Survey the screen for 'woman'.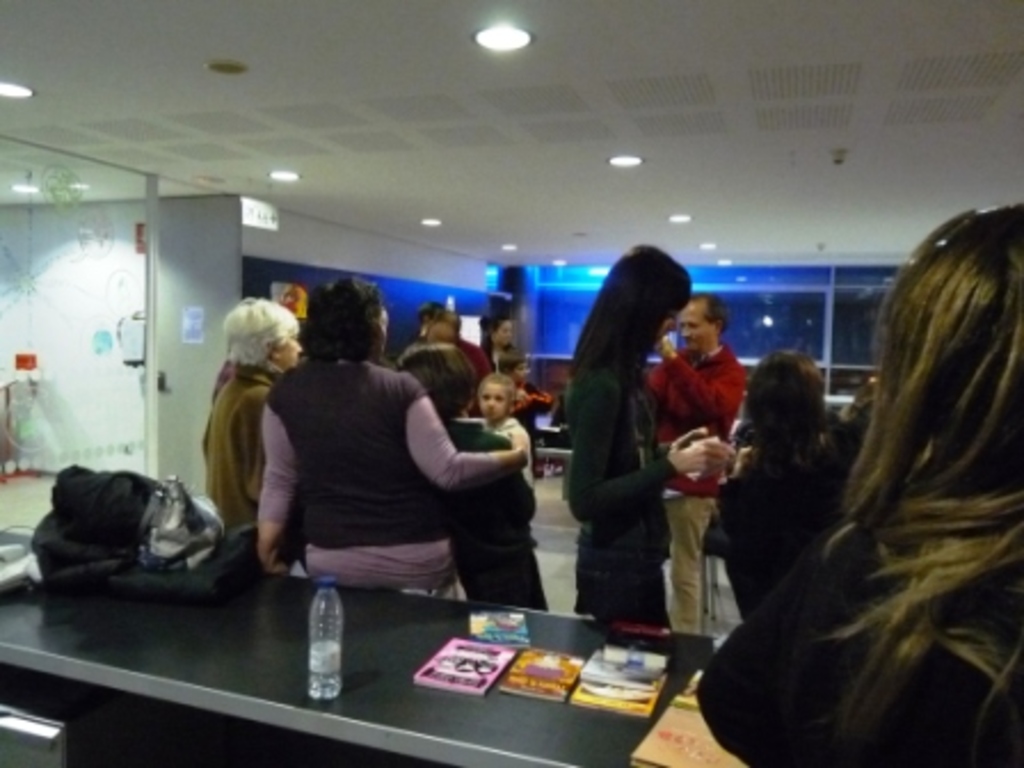
Survey found: box=[743, 197, 1023, 767].
